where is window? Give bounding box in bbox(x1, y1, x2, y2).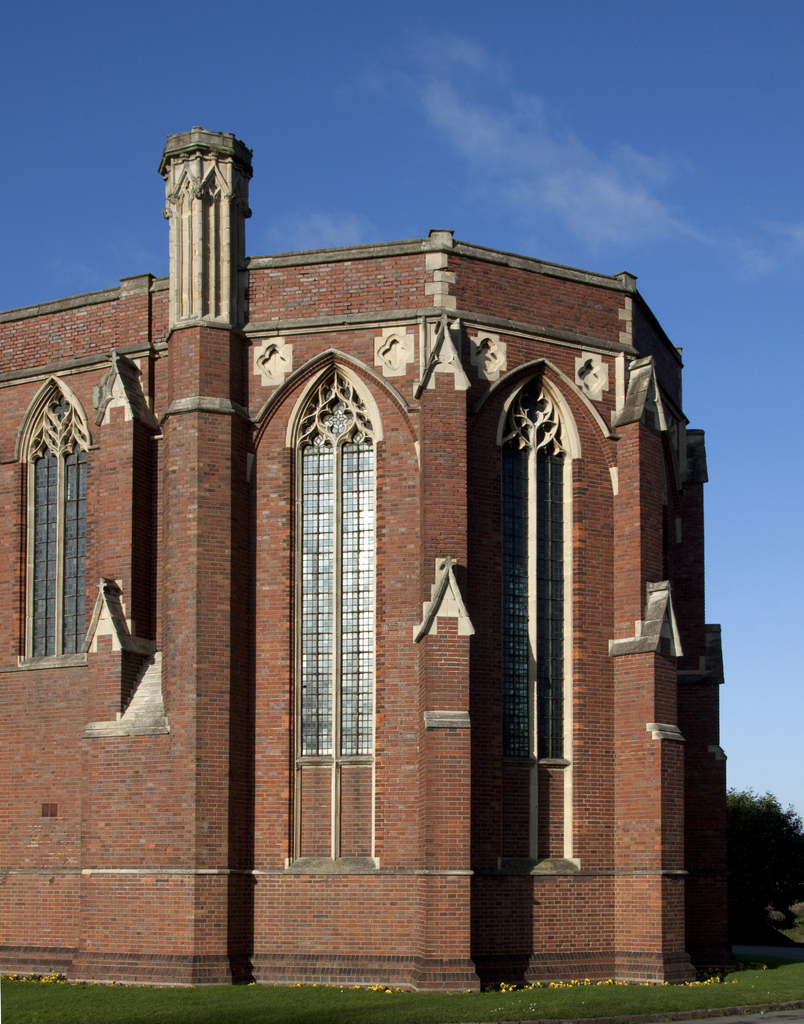
bbox(496, 380, 573, 770).
